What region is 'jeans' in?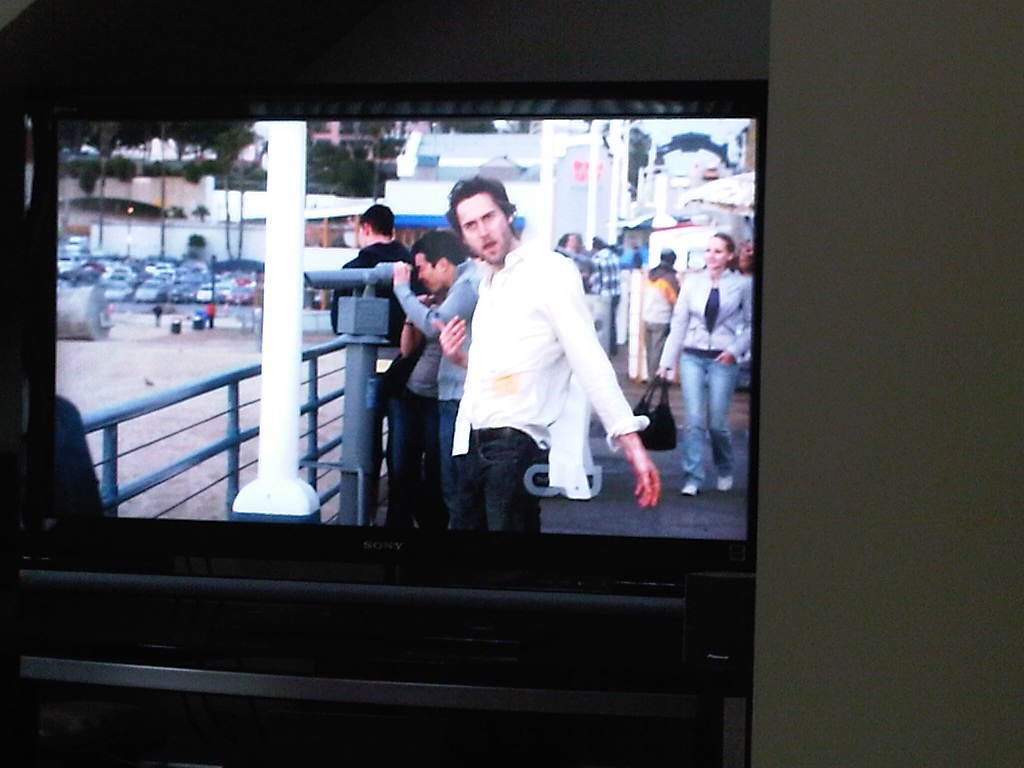
(x1=450, y1=430, x2=541, y2=527).
